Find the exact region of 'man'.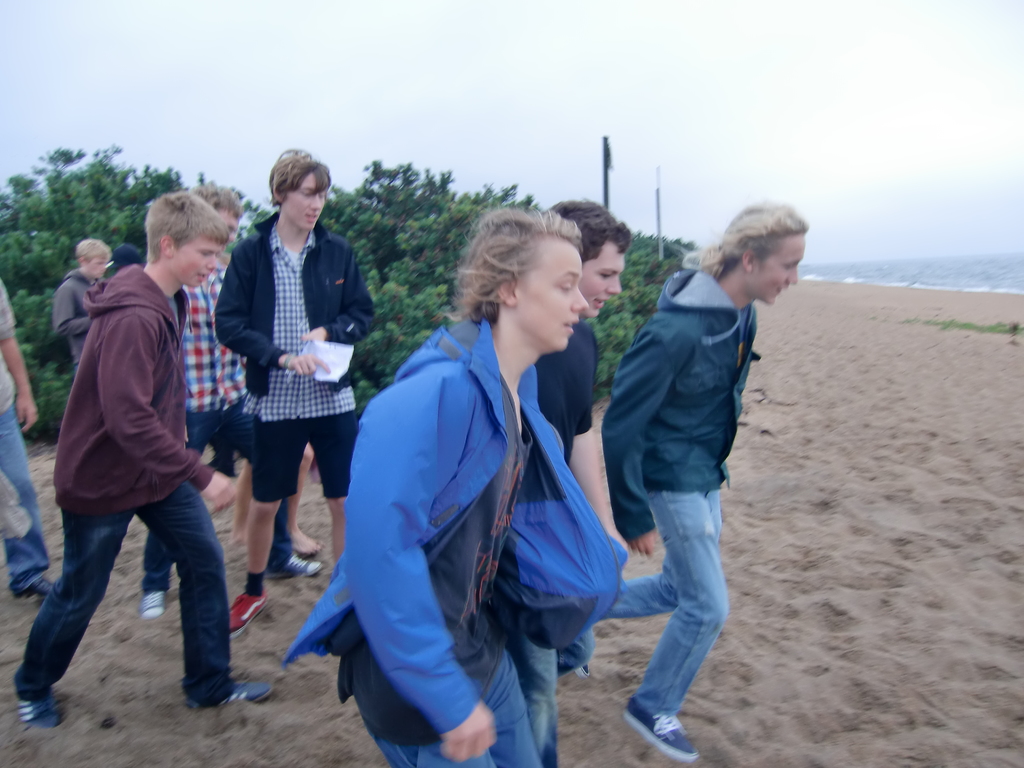
Exact region: {"x1": 0, "y1": 273, "x2": 52, "y2": 605}.
